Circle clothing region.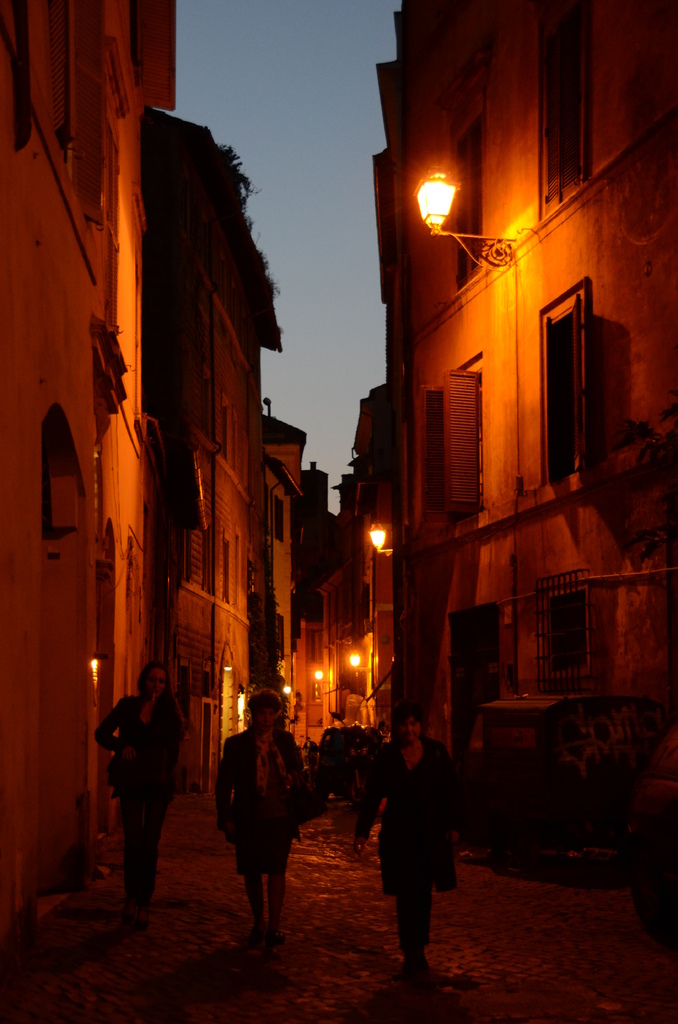
Region: 216, 719, 314, 900.
